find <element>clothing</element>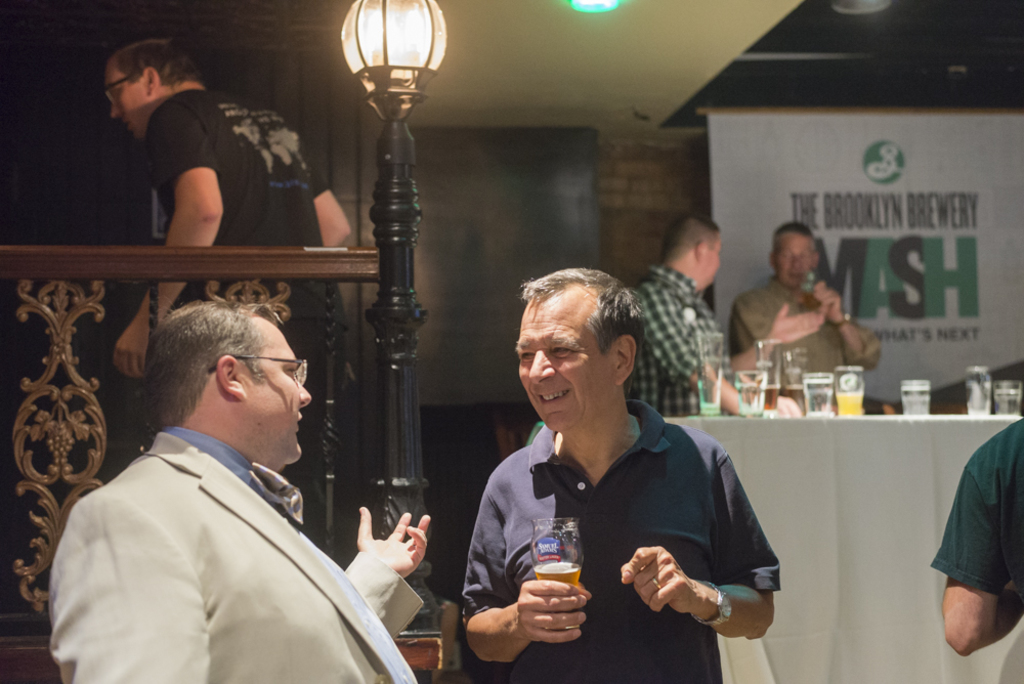
region(930, 412, 1023, 606)
